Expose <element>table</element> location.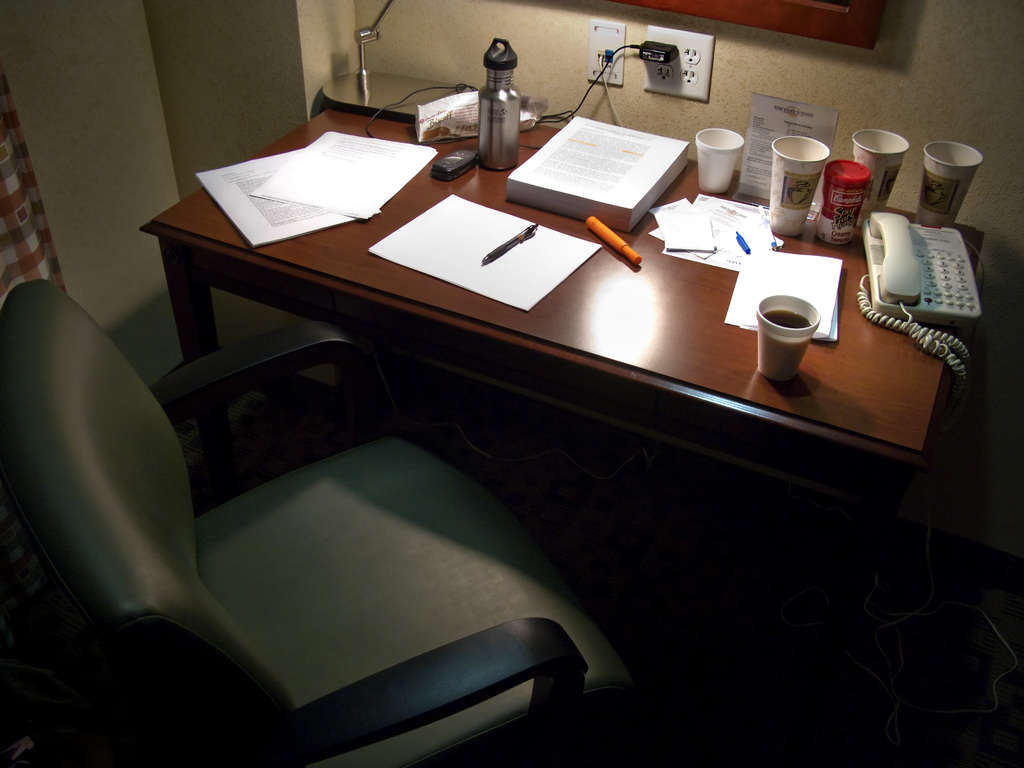
Exposed at bbox=[150, 85, 1023, 547].
